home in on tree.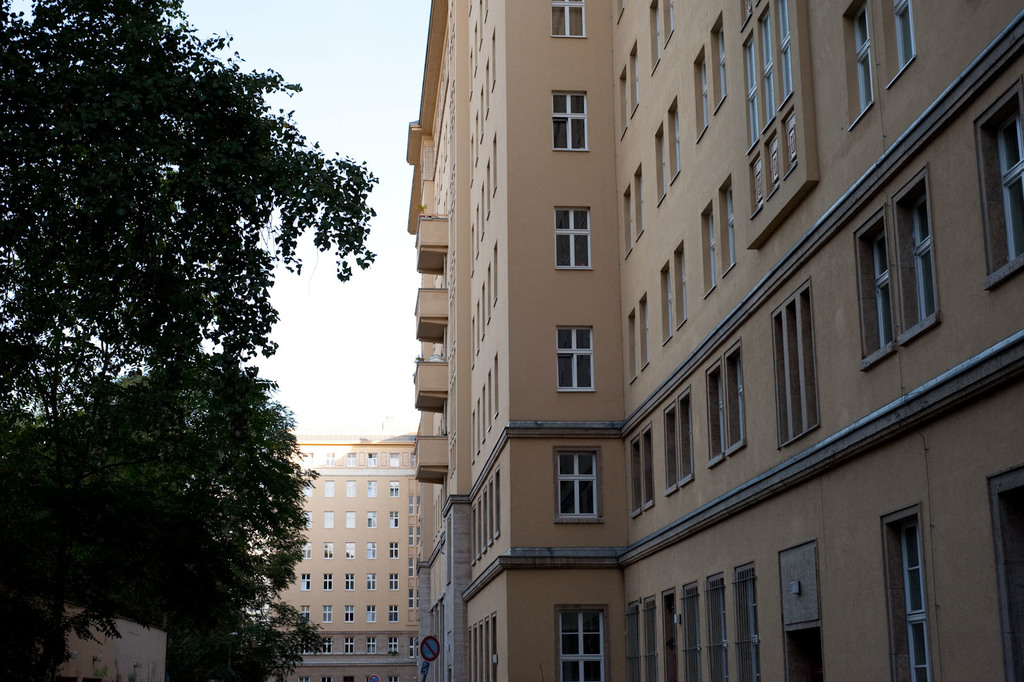
Homed in at 8/12/408/676.
